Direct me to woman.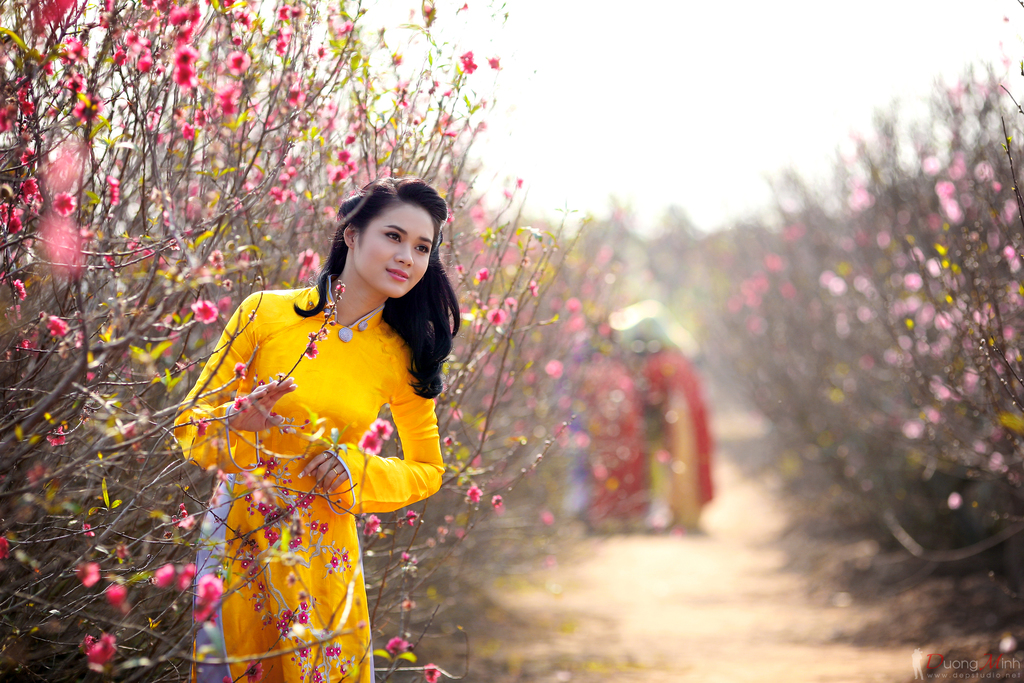
Direction: box=[173, 167, 472, 681].
